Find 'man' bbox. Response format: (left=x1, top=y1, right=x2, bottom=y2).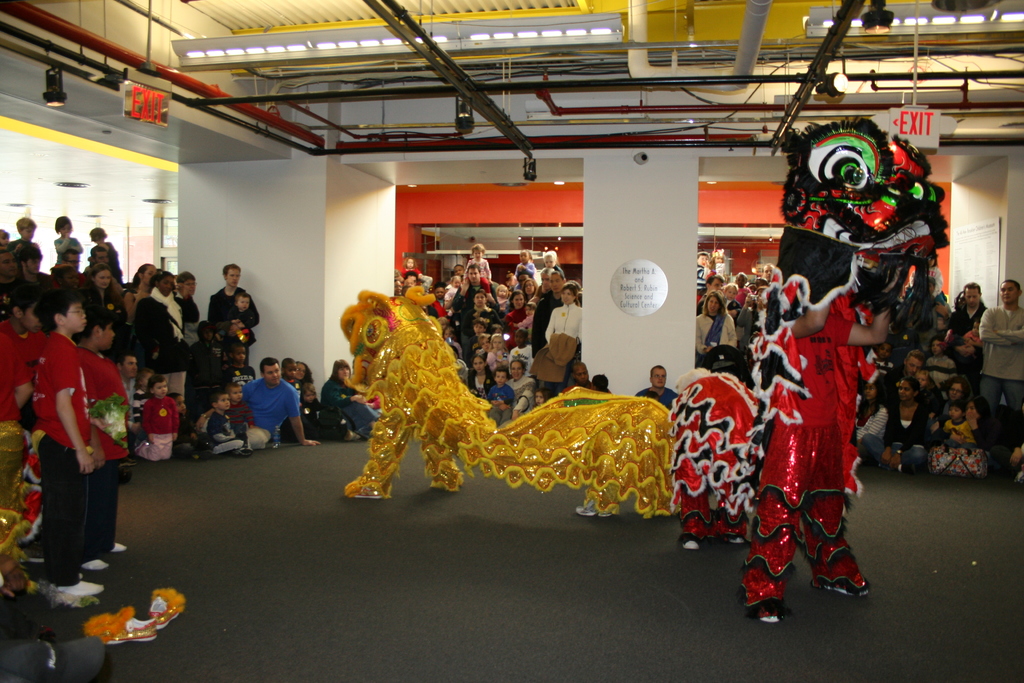
(left=90, top=245, right=111, bottom=266).
